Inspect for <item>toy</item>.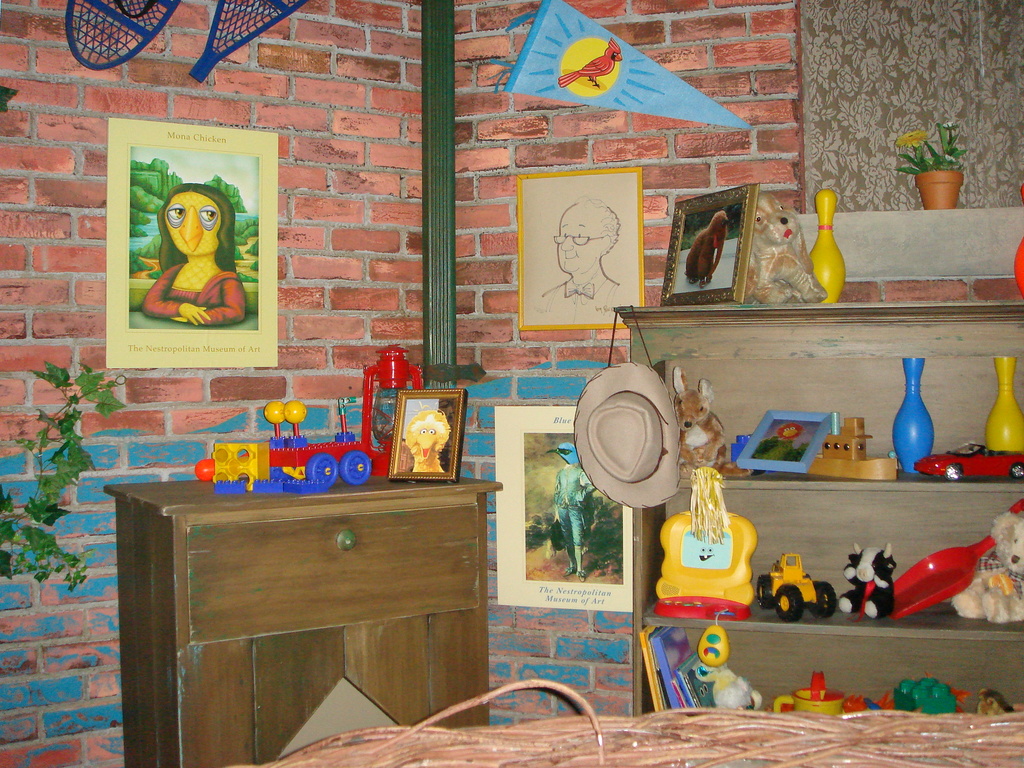
Inspection: (837, 544, 897, 620).
